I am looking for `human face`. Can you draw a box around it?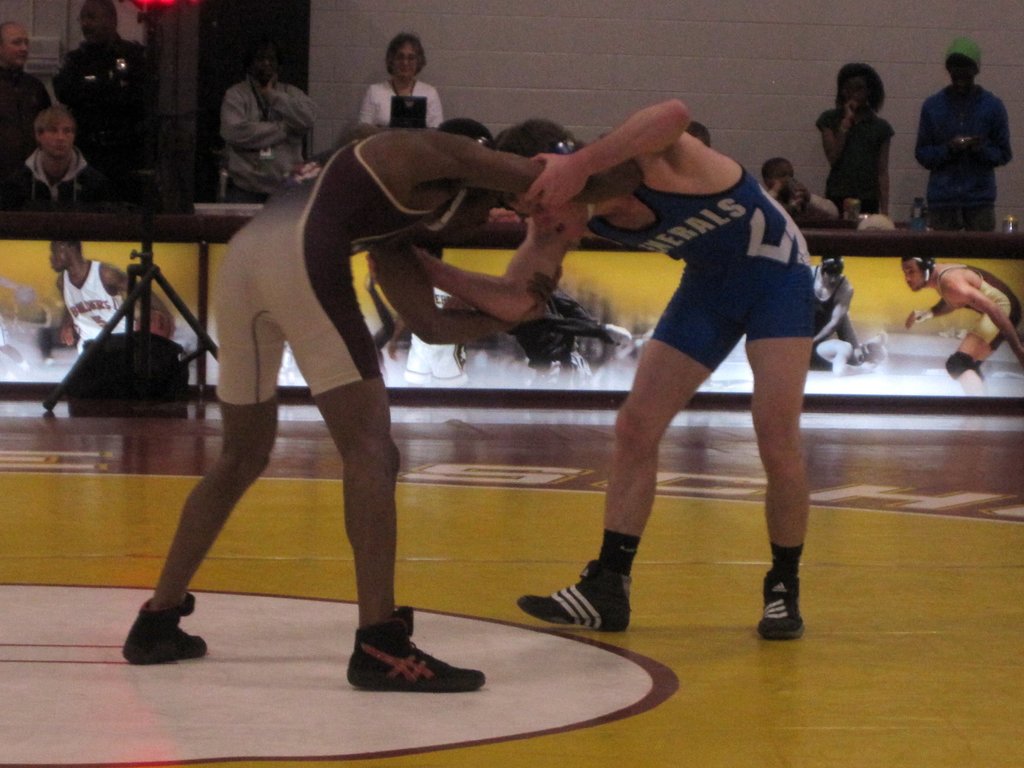
Sure, the bounding box is <box>900,257,929,291</box>.
